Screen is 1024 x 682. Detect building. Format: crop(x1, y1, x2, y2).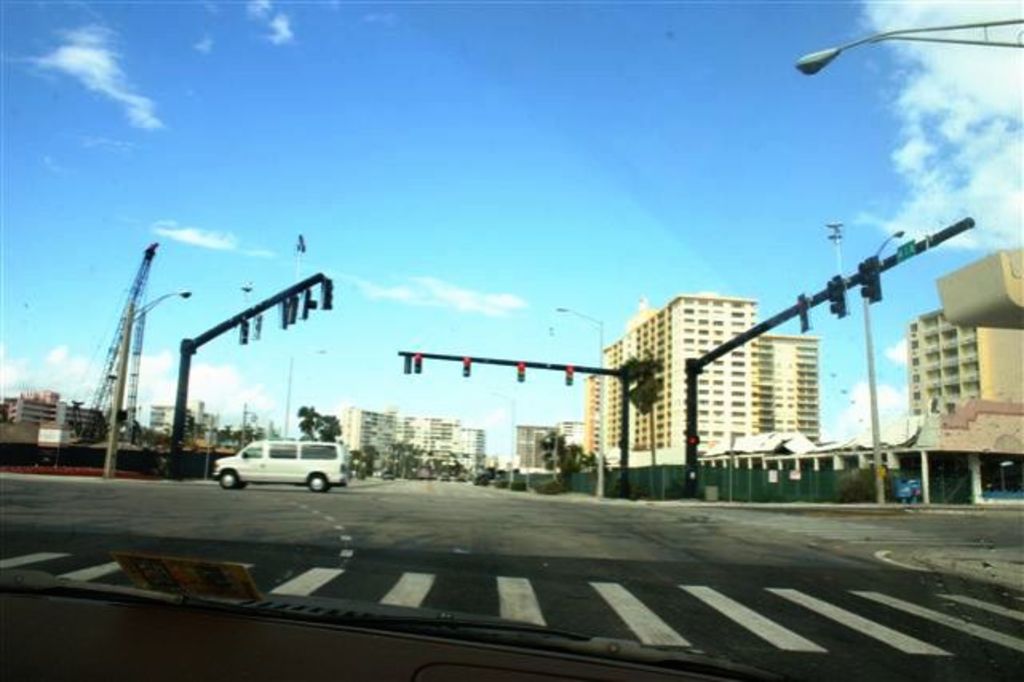
crop(906, 251, 1022, 503).
